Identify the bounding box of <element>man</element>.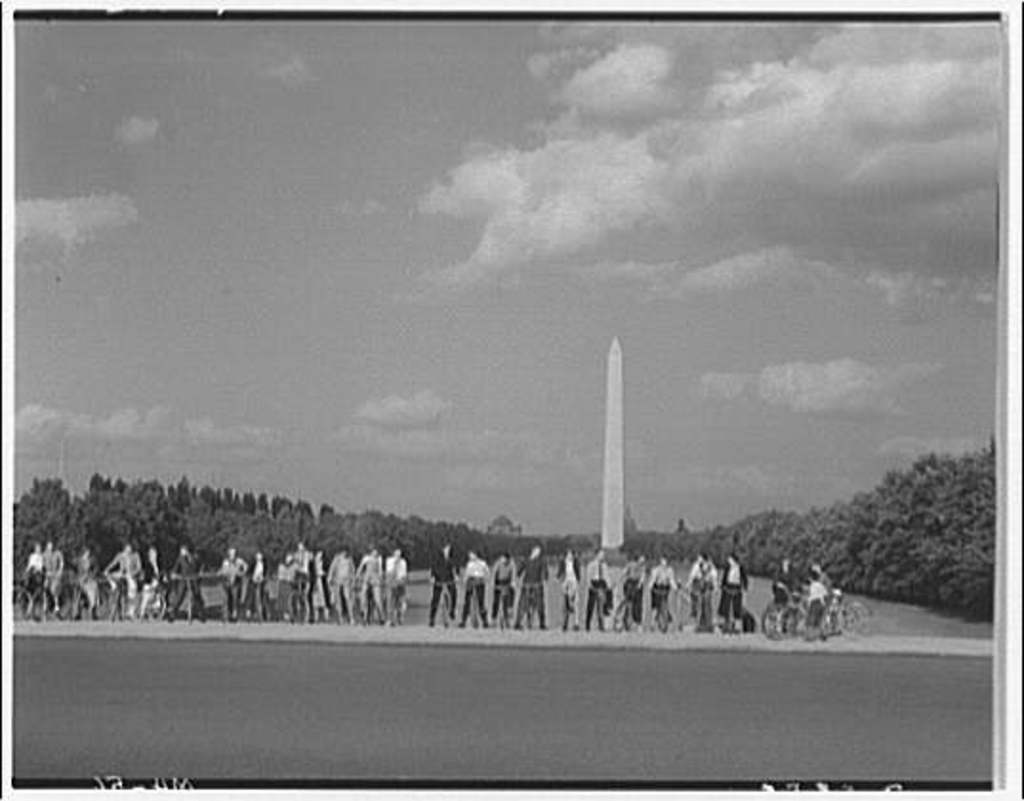
425,542,460,624.
